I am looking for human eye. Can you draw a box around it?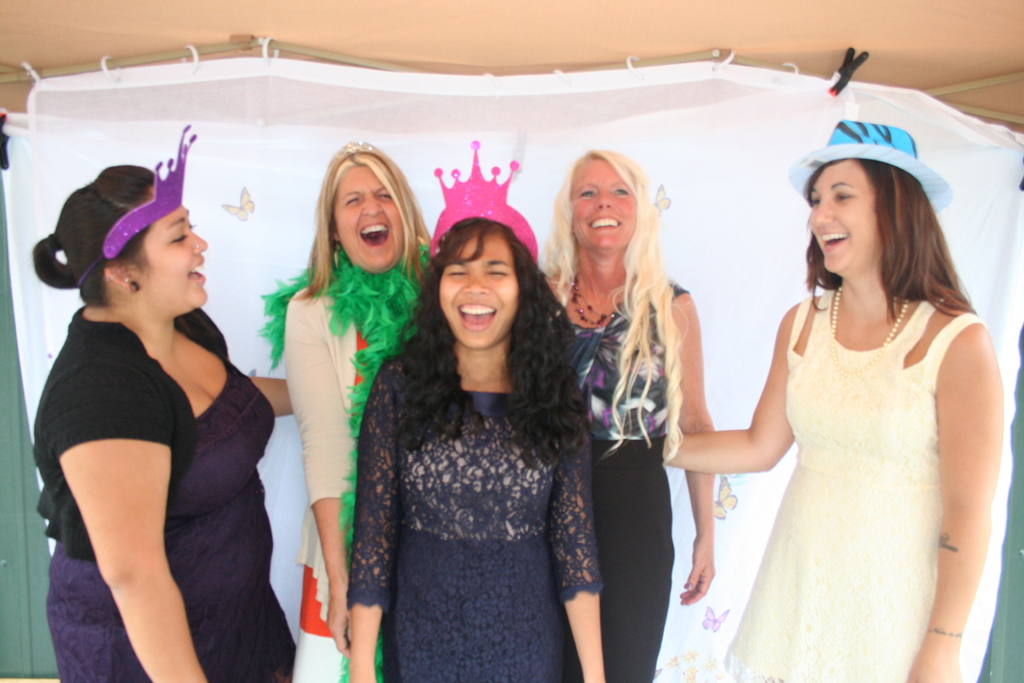
Sure, the bounding box is [x1=190, y1=220, x2=199, y2=229].
